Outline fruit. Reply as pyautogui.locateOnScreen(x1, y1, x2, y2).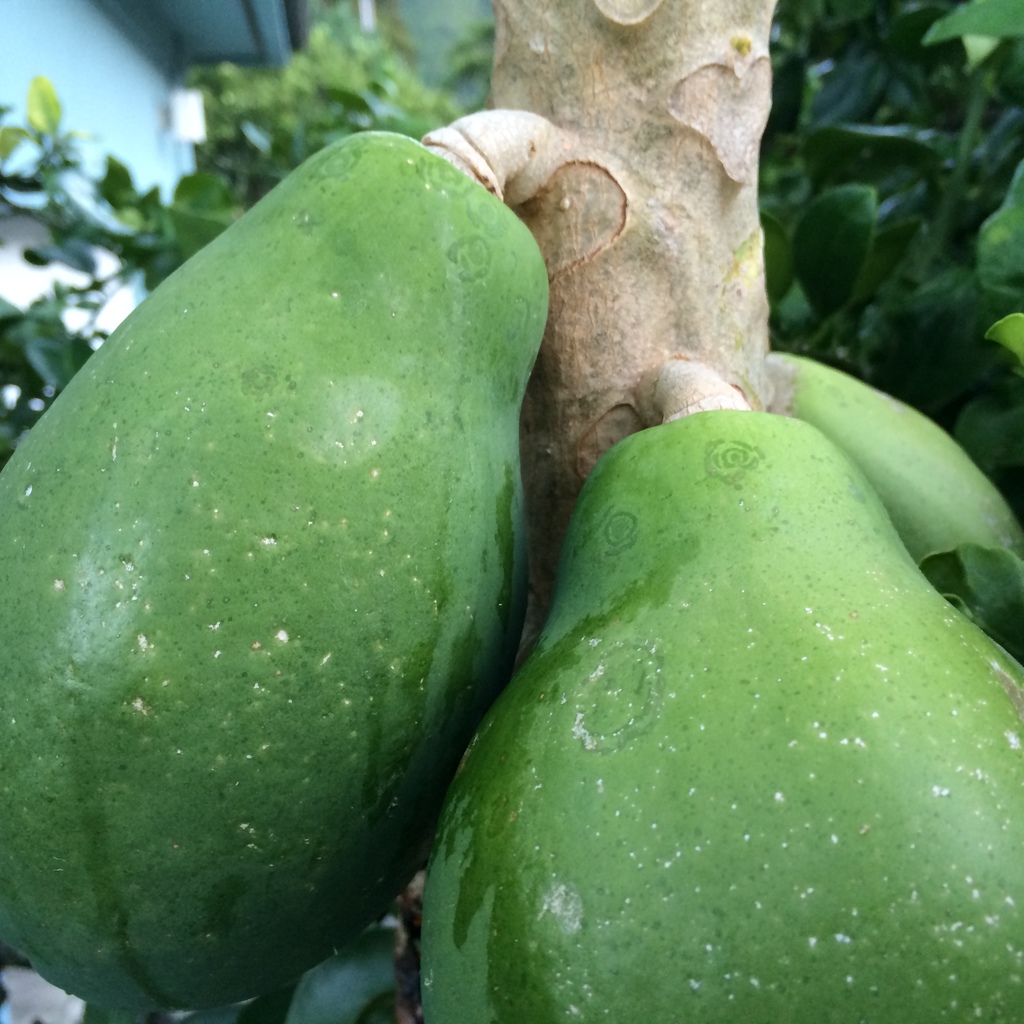
pyautogui.locateOnScreen(446, 401, 1023, 1023).
